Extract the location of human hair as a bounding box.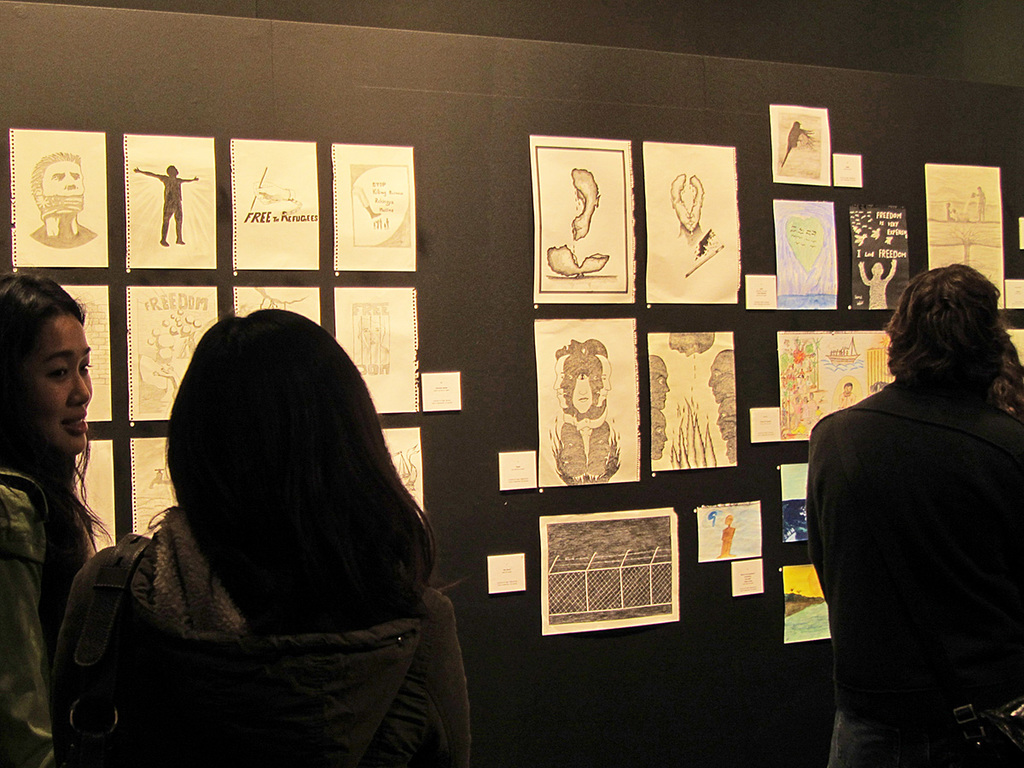
<region>164, 304, 439, 635</region>.
